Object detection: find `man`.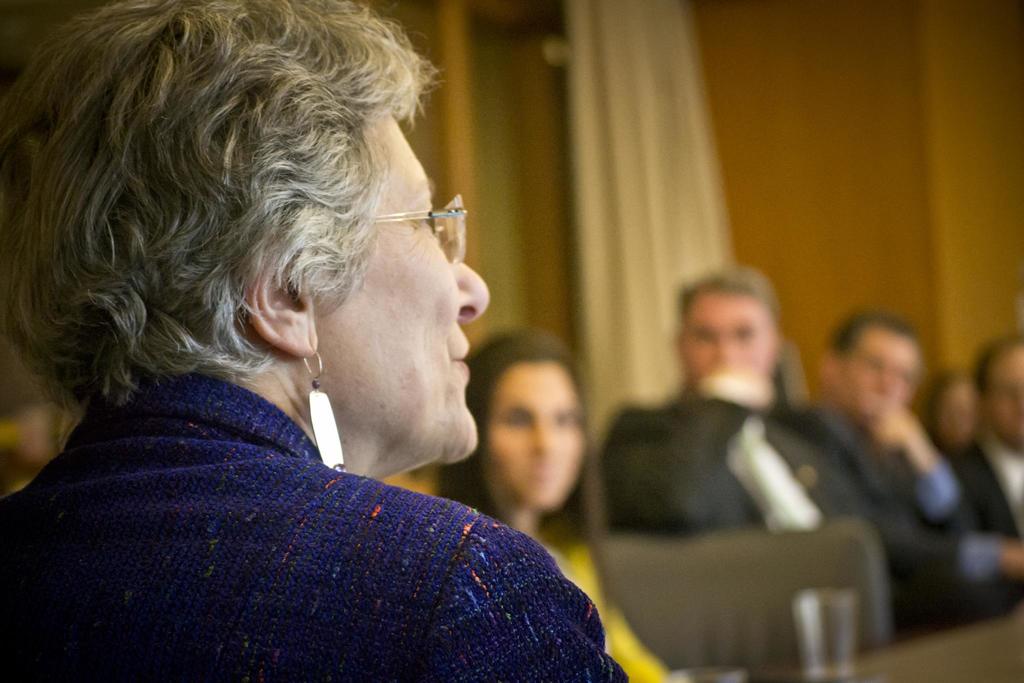
Rect(783, 311, 1023, 637).
